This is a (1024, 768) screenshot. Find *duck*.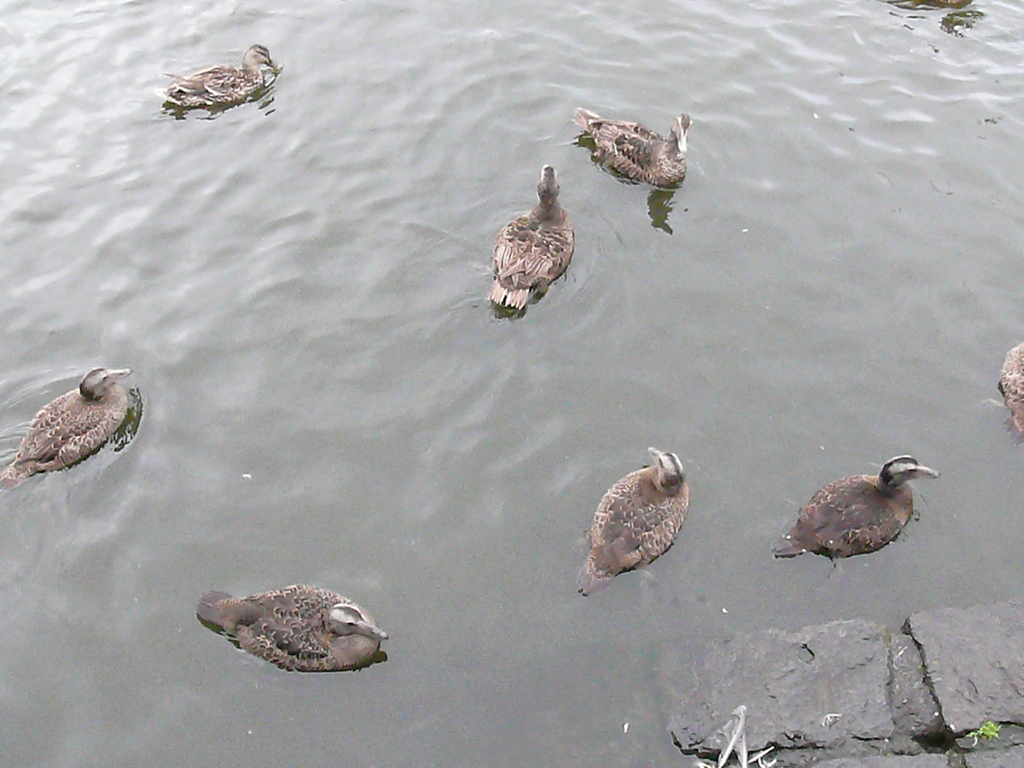
Bounding box: BBox(195, 579, 397, 672).
